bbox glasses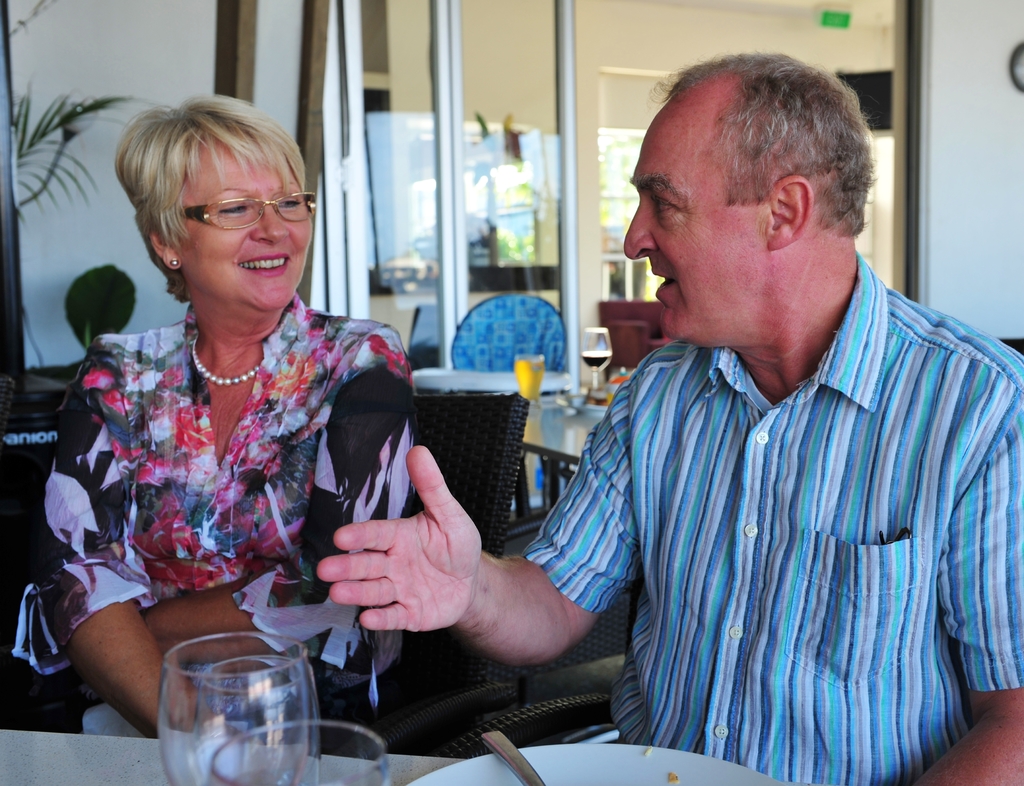
bbox=[136, 185, 300, 236]
